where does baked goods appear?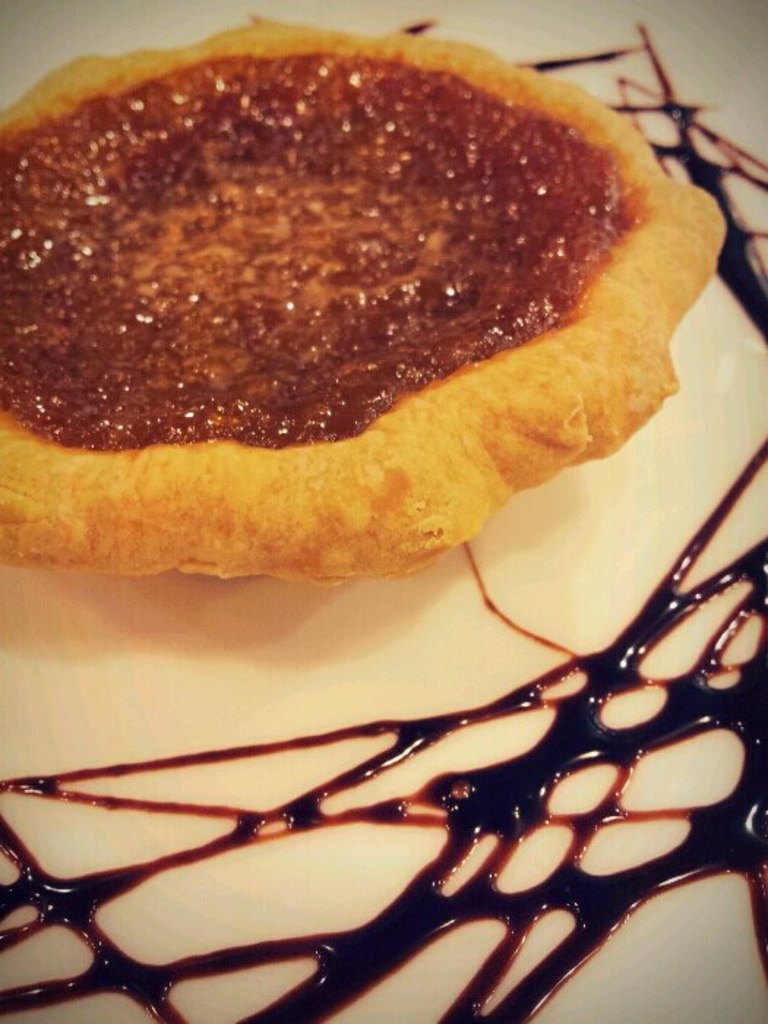
Appears at [left=0, top=19, right=730, bottom=592].
